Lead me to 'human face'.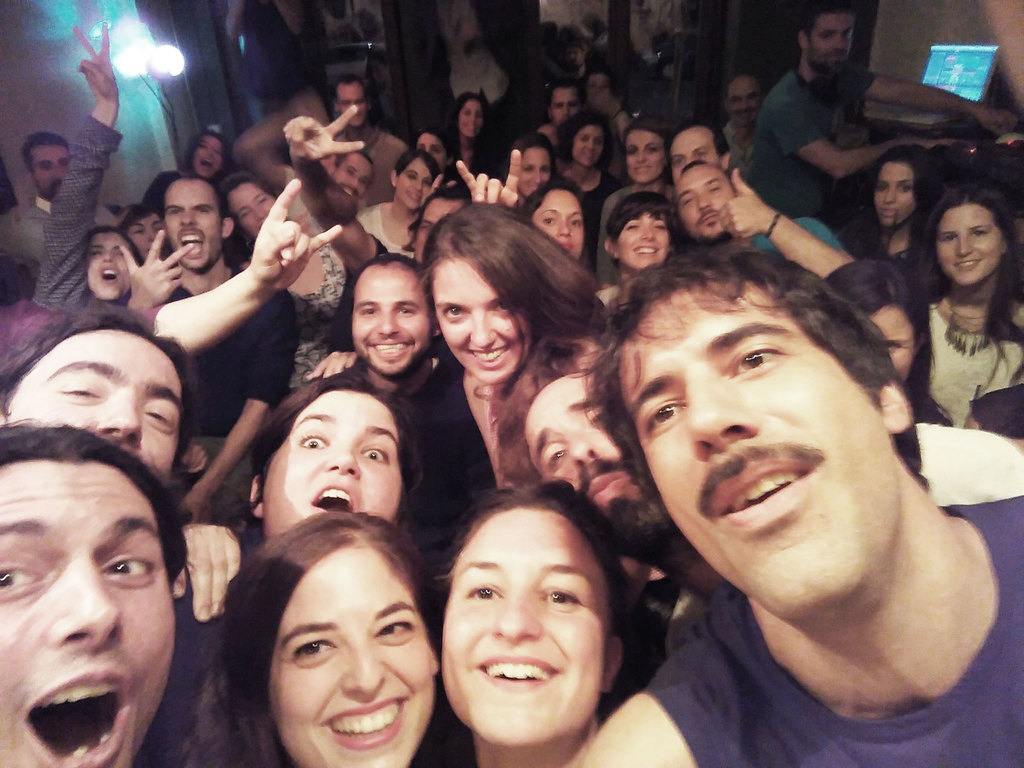
Lead to 0 464 177 767.
